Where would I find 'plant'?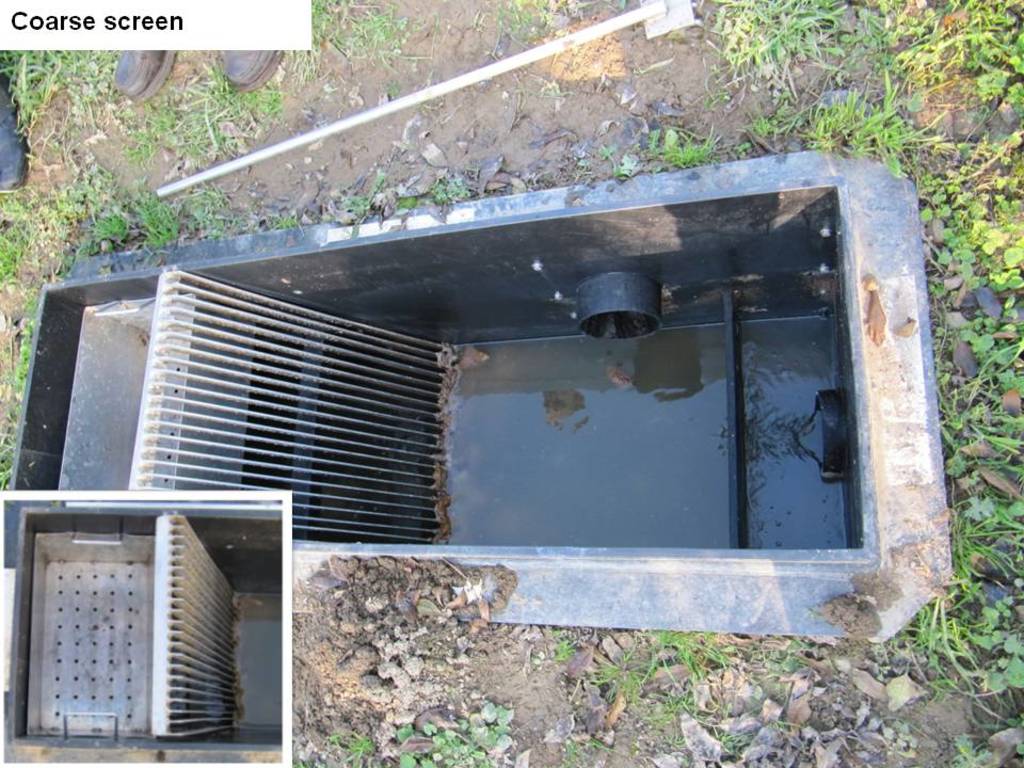
At (left=866, top=0, right=1023, bottom=115).
